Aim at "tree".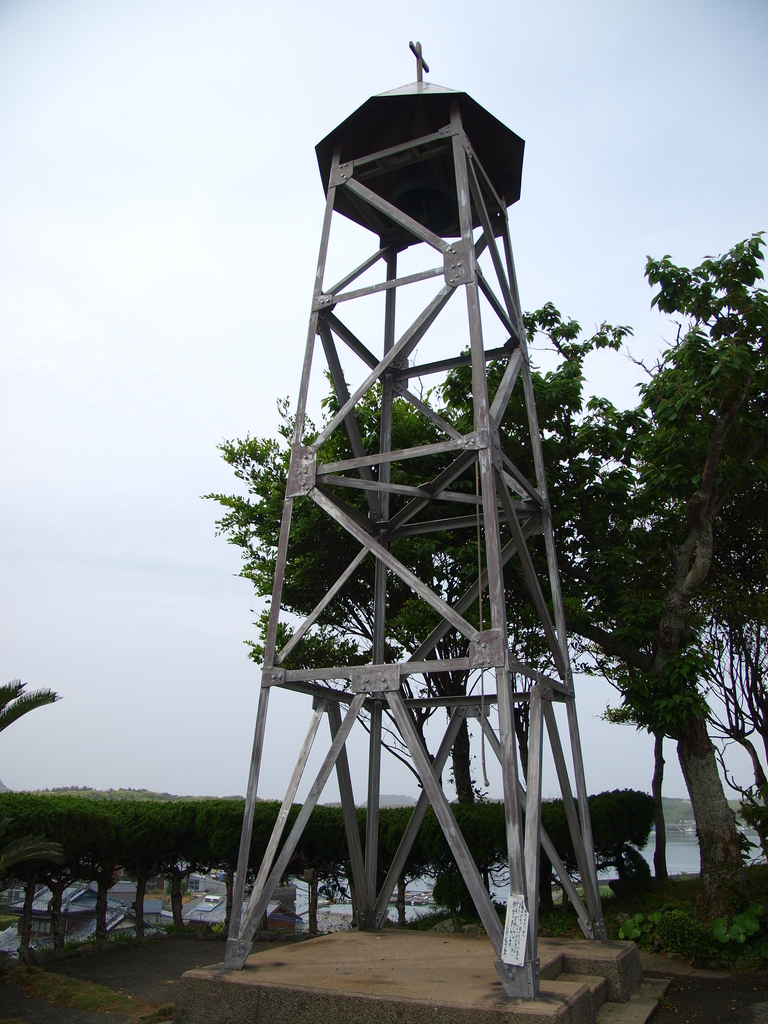
Aimed at bbox=[0, 675, 65, 737].
